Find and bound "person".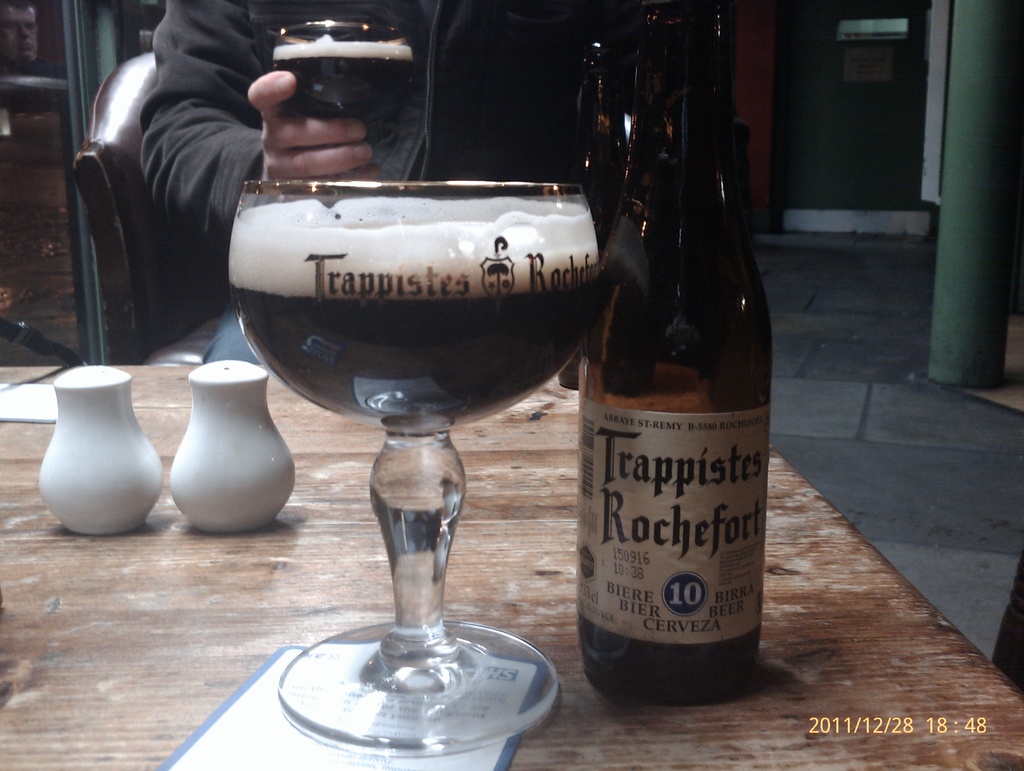
Bound: l=136, t=0, r=643, b=361.
